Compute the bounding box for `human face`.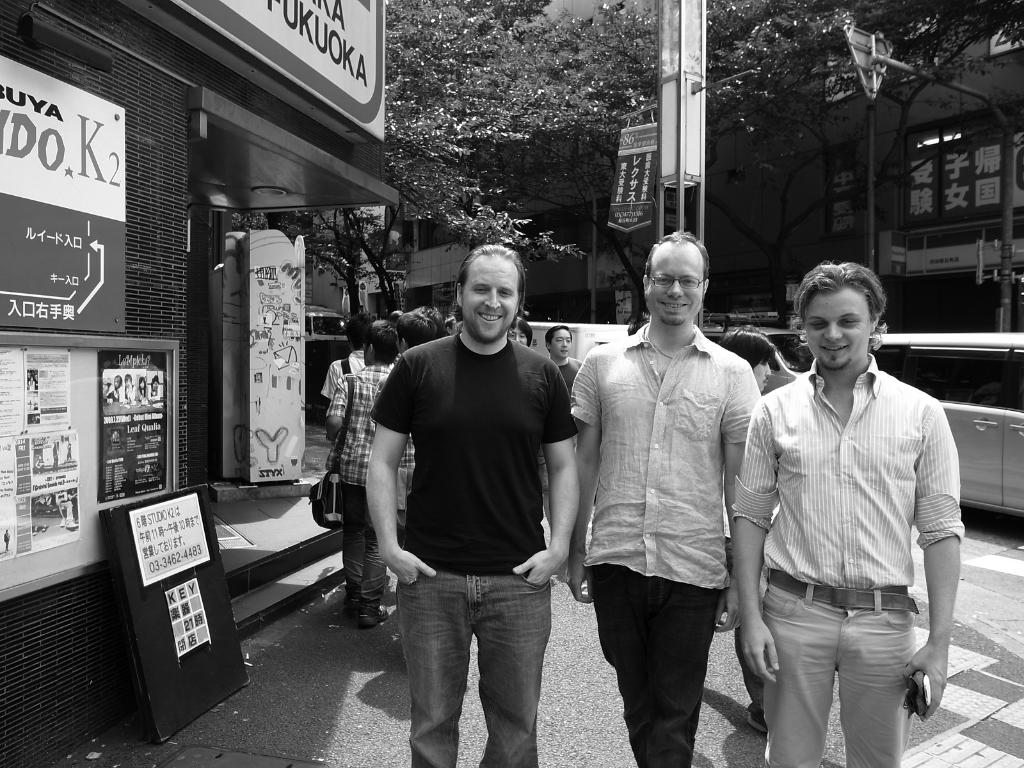
550:329:570:358.
